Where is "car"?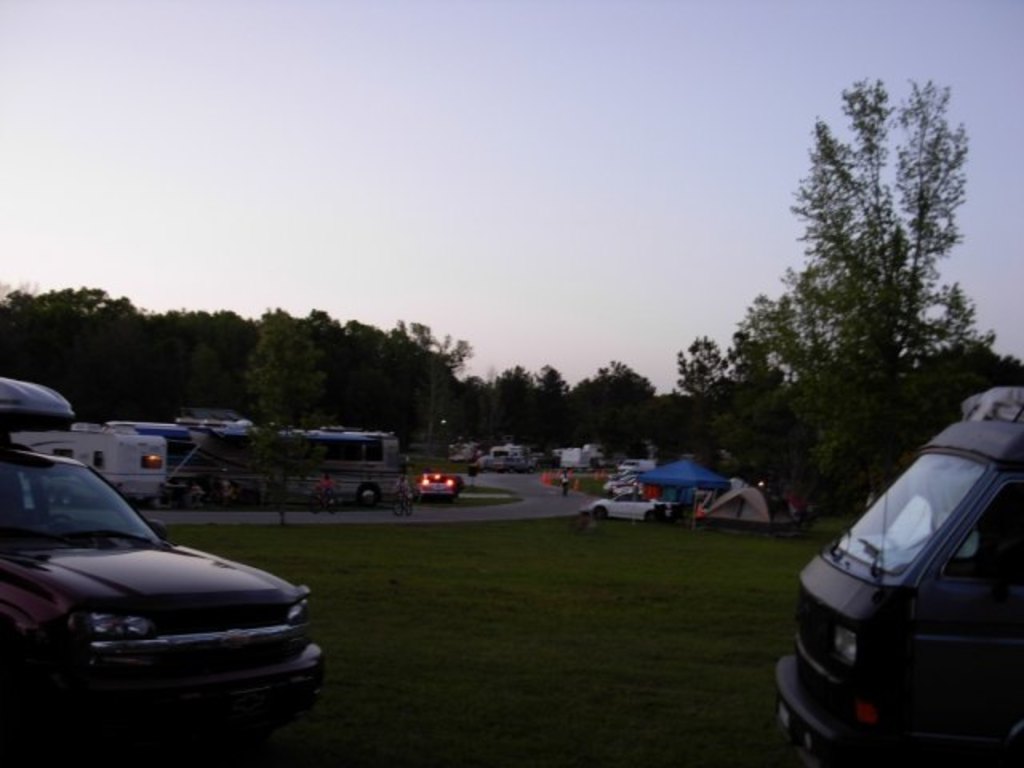
771/395/1022/766.
